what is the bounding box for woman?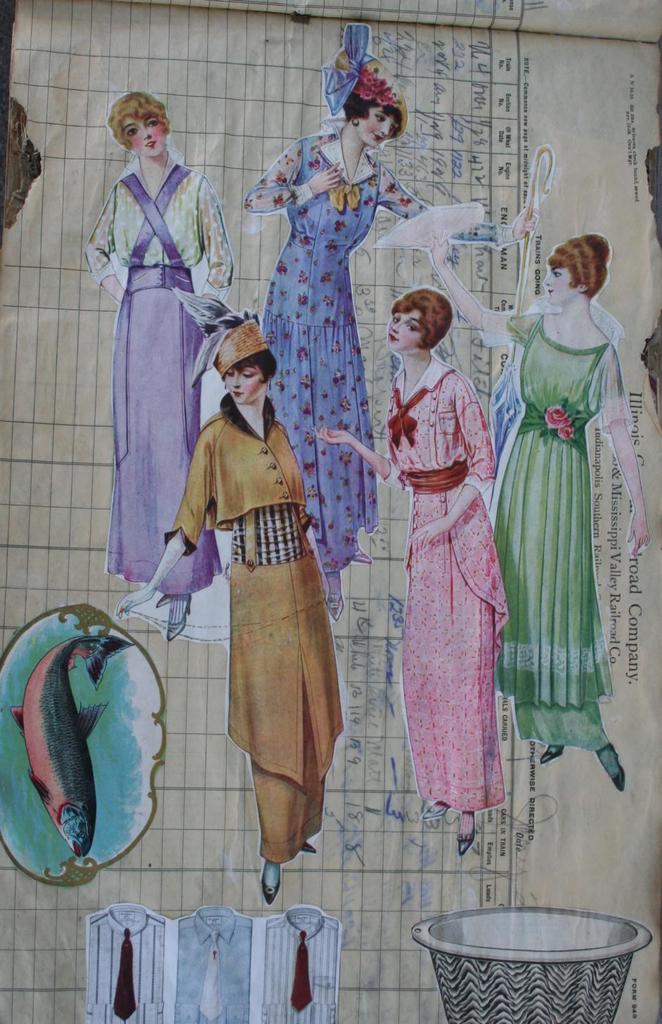
BBox(143, 311, 345, 904).
